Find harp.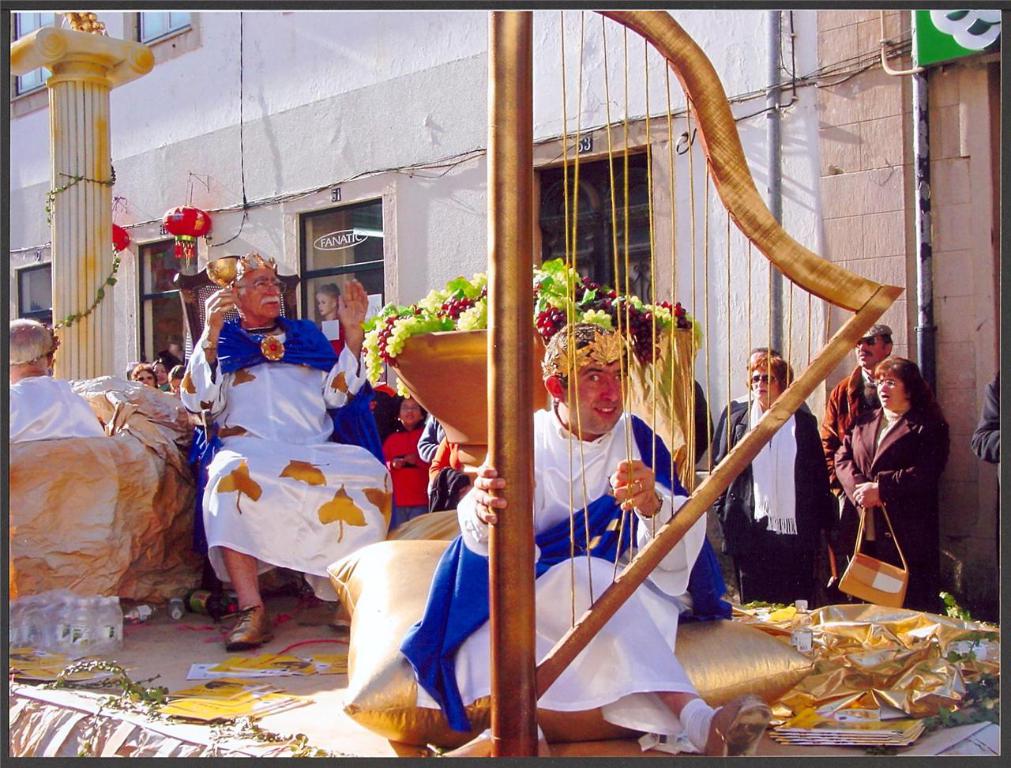
l=491, t=8, r=906, b=760.
